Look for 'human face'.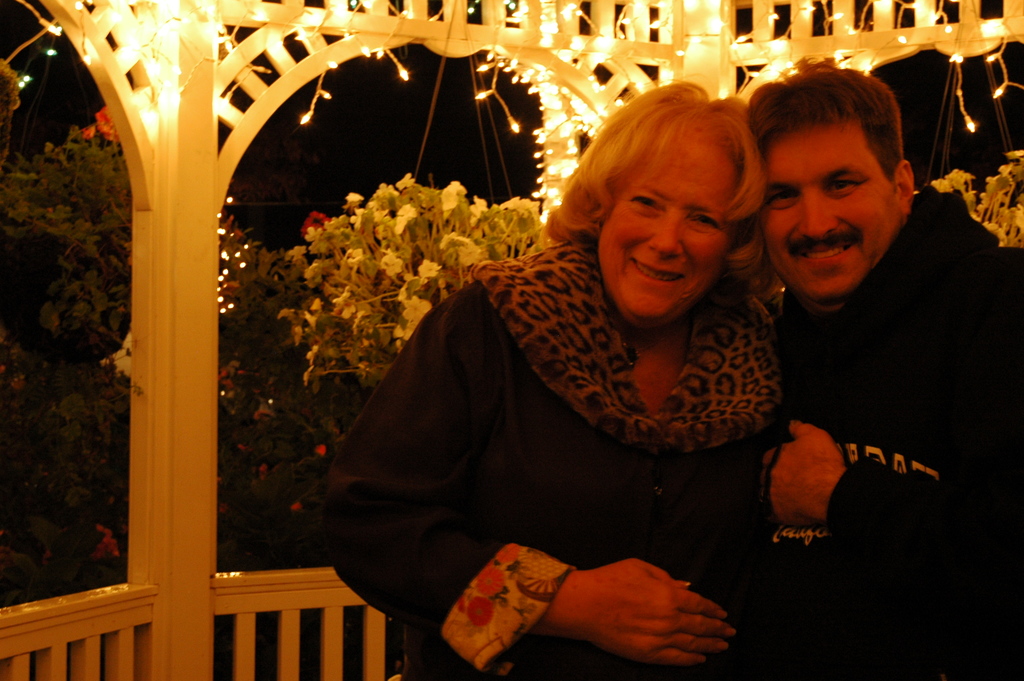
Found: [764, 119, 897, 304].
